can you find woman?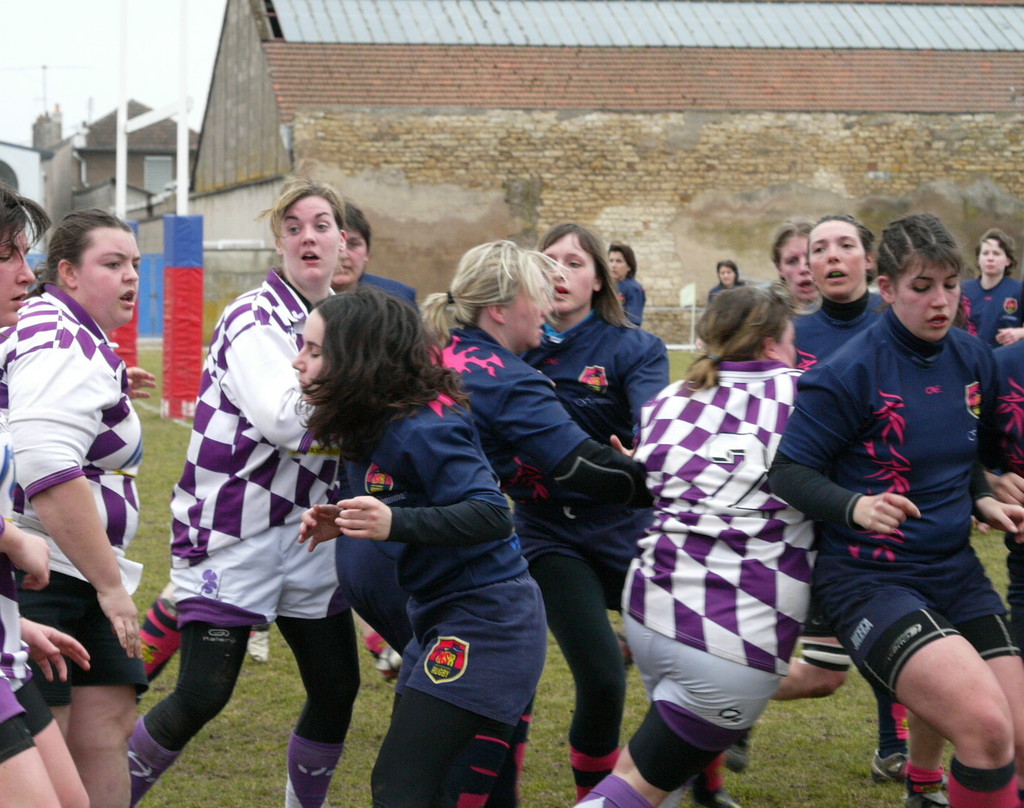
Yes, bounding box: 124,177,373,807.
